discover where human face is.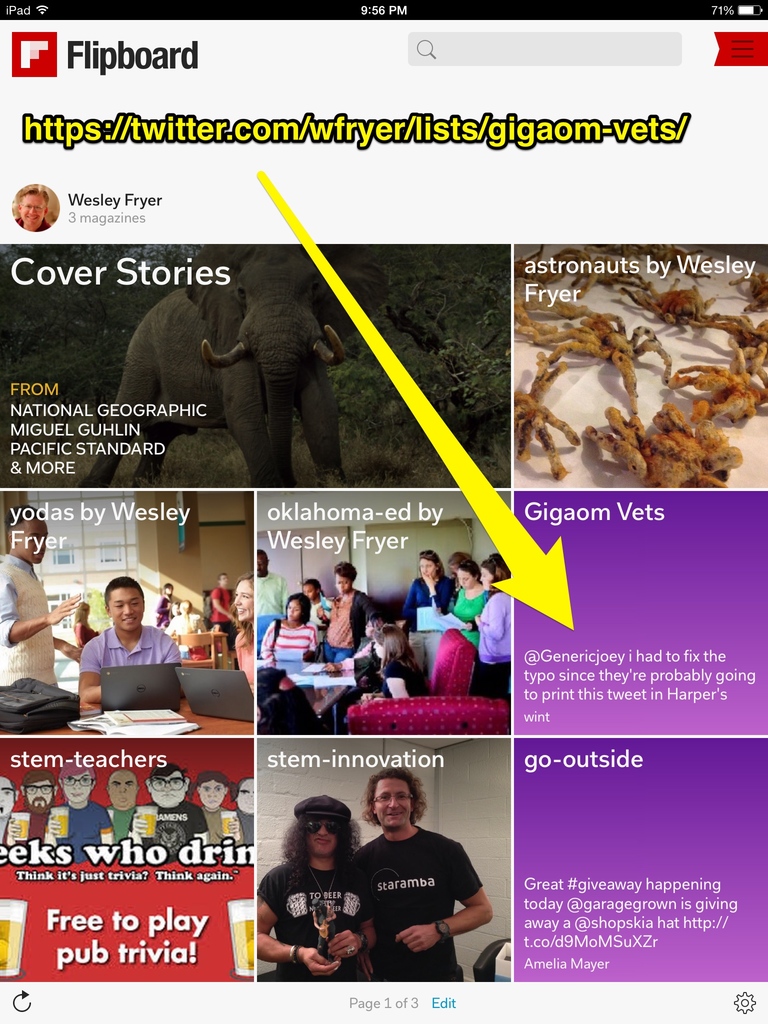
Discovered at <region>65, 765, 89, 808</region>.
